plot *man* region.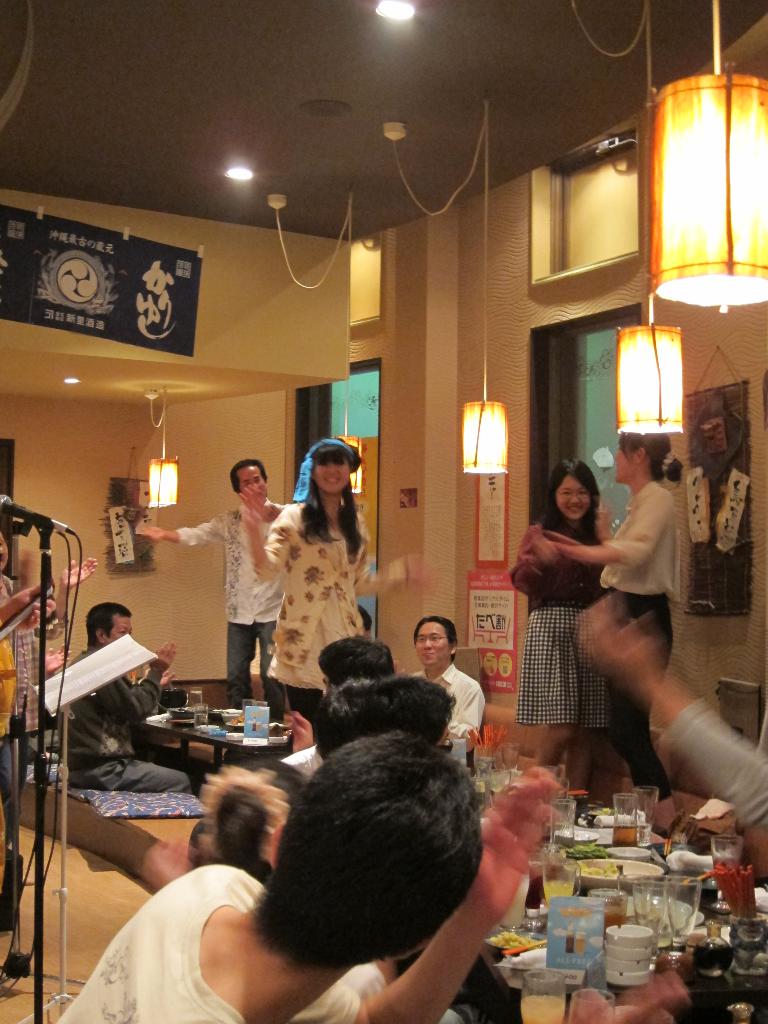
Plotted at box=[401, 616, 483, 770].
